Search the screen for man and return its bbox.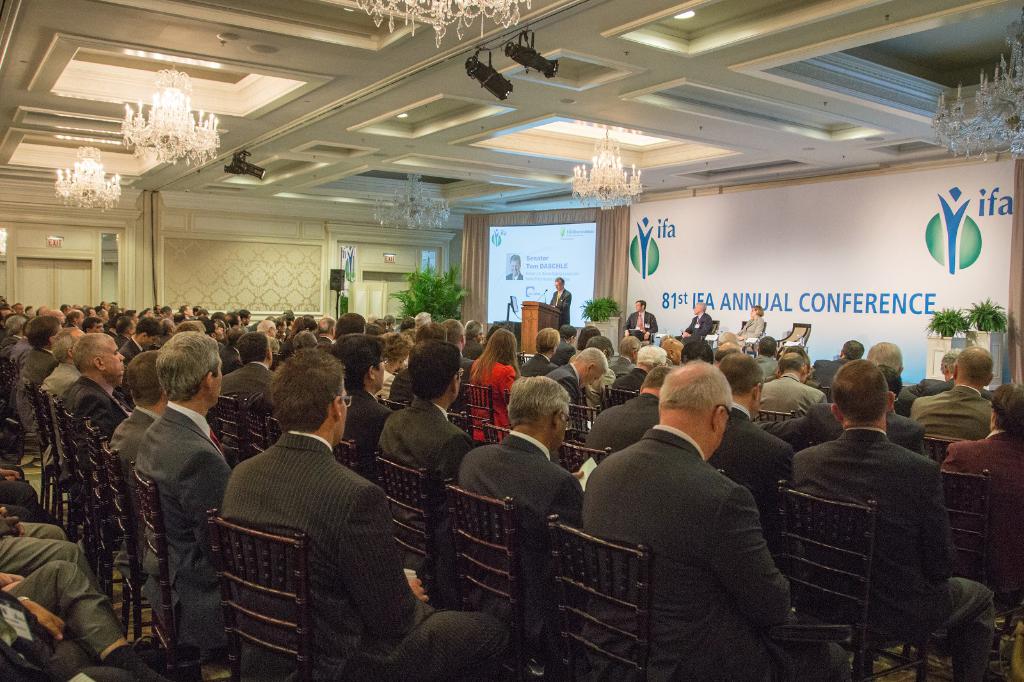
Found: bbox=[703, 370, 797, 560].
